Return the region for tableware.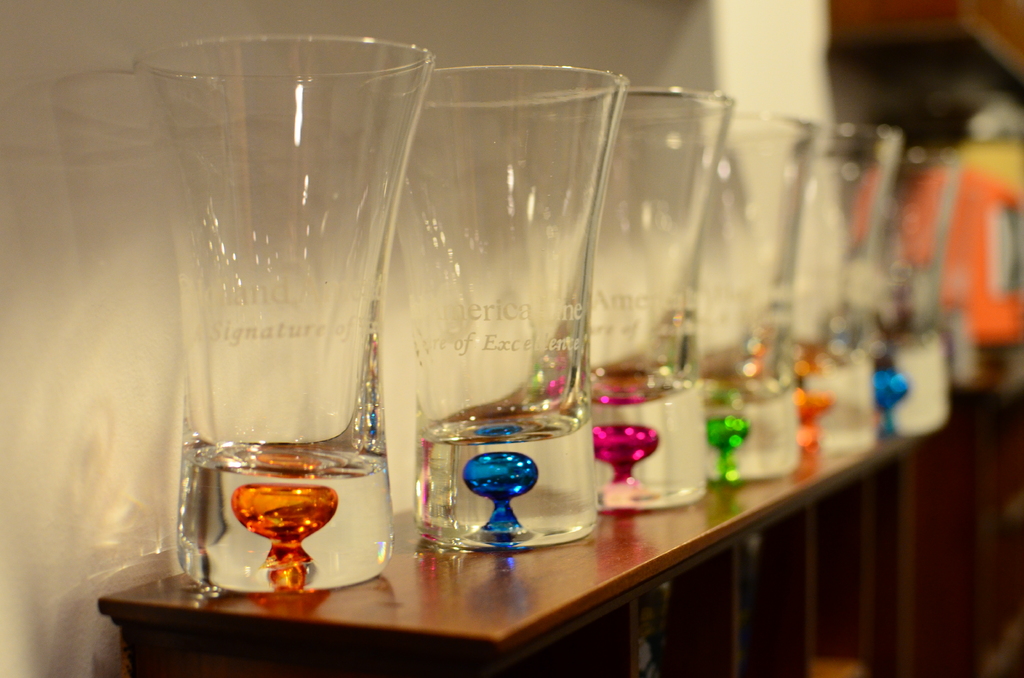
(358, 79, 615, 547).
